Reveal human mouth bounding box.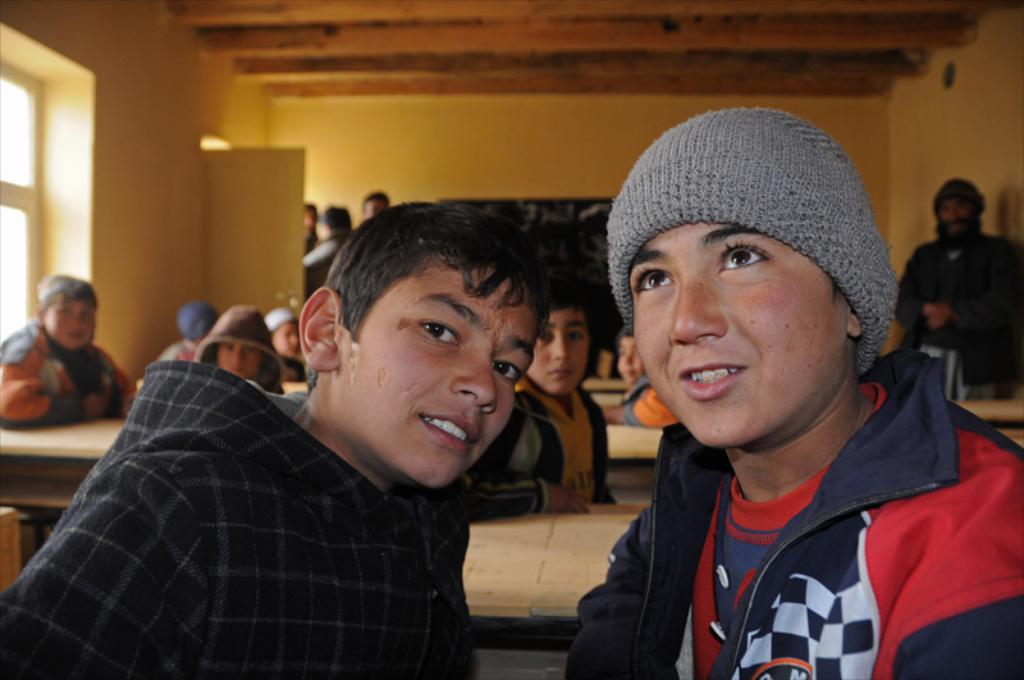
Revealed: locate(672, 361, 750, 401).
